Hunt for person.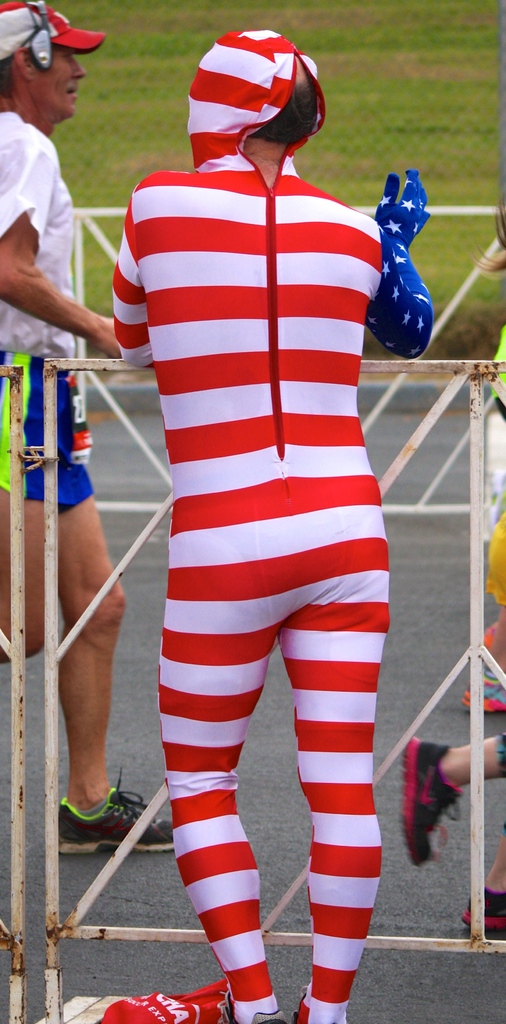
Hunted down at [113, 31, 435, 1023].
